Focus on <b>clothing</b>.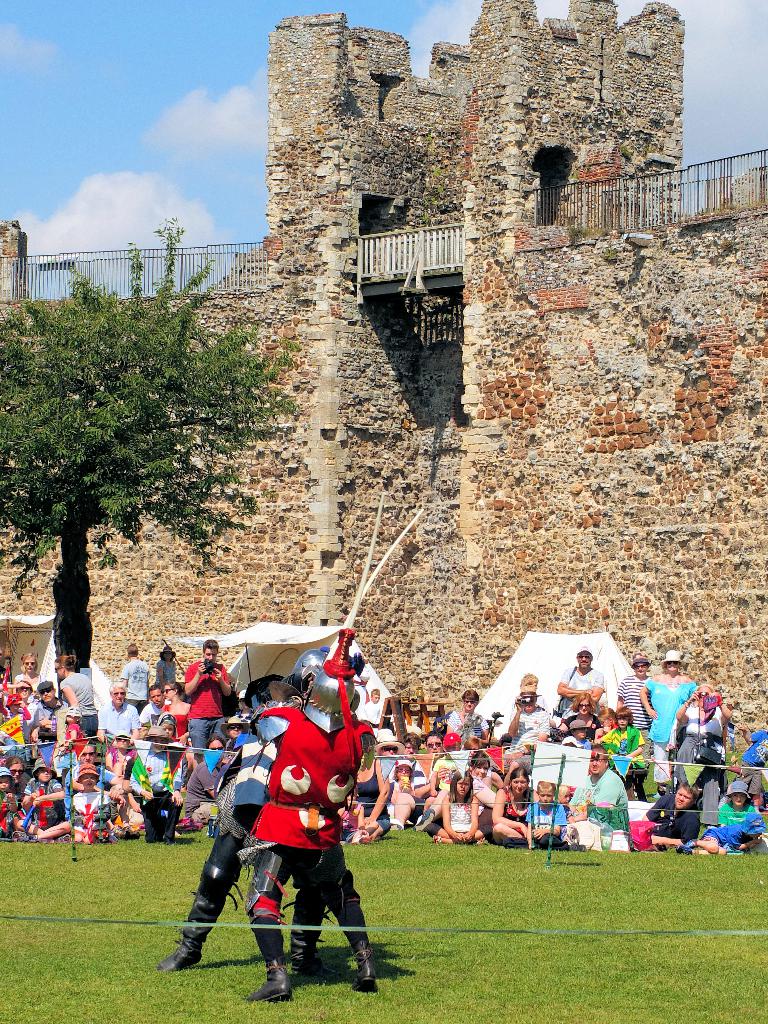
Focused at locate(61, 669, 93, 707).
